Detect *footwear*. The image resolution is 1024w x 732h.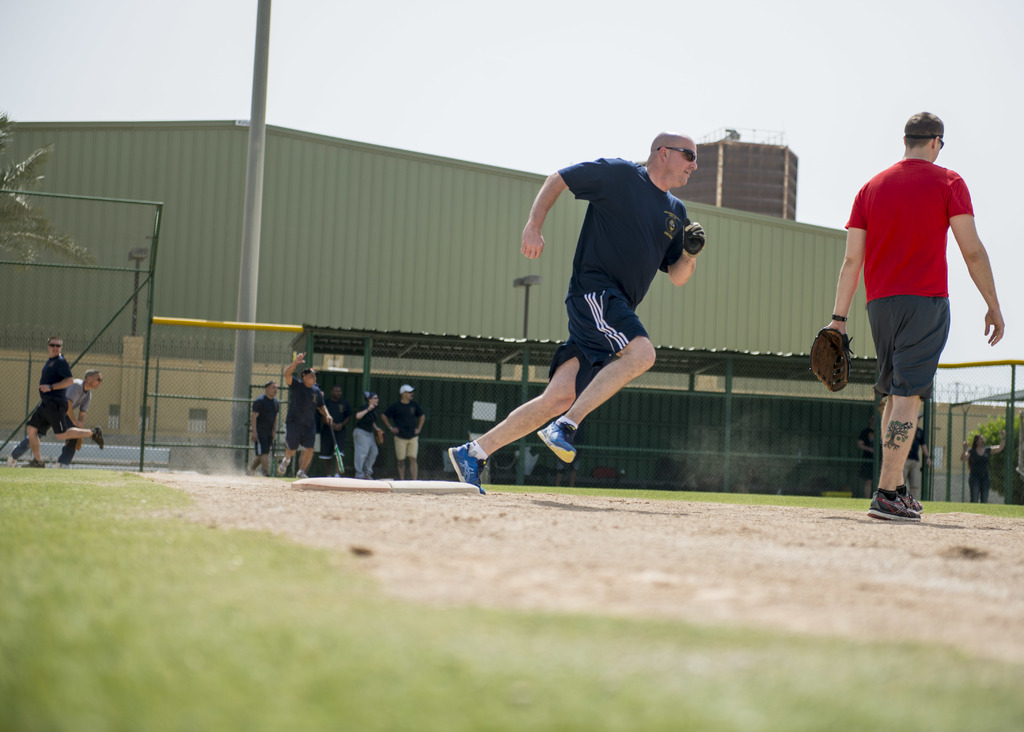
<box>283,467,287,471</box>.
